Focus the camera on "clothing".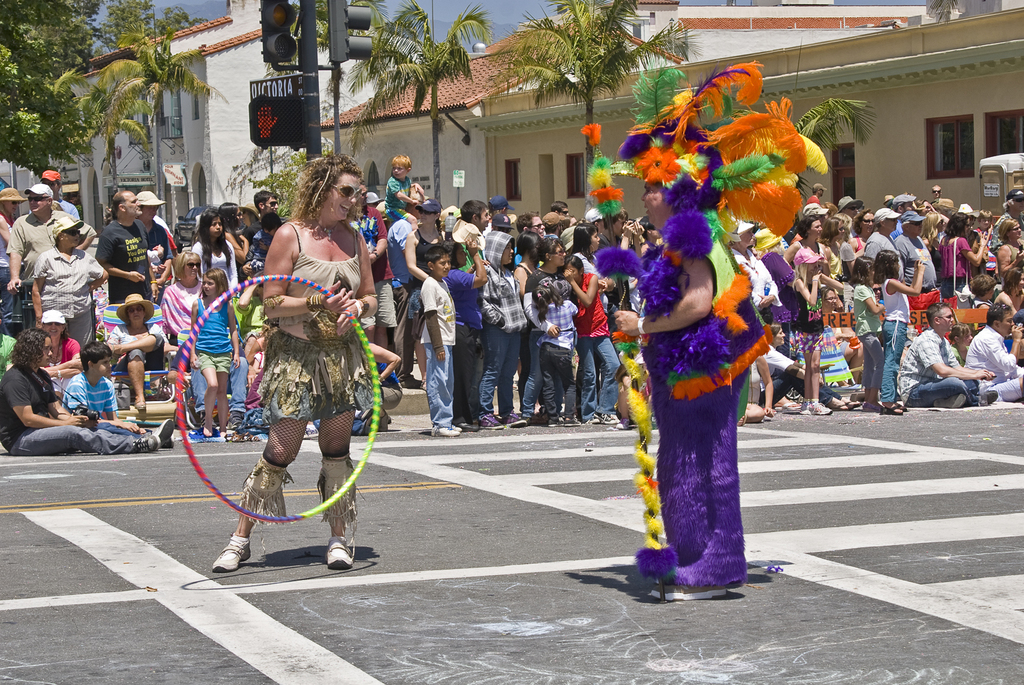
Focus region: box=[386, 168, 412, 222].
